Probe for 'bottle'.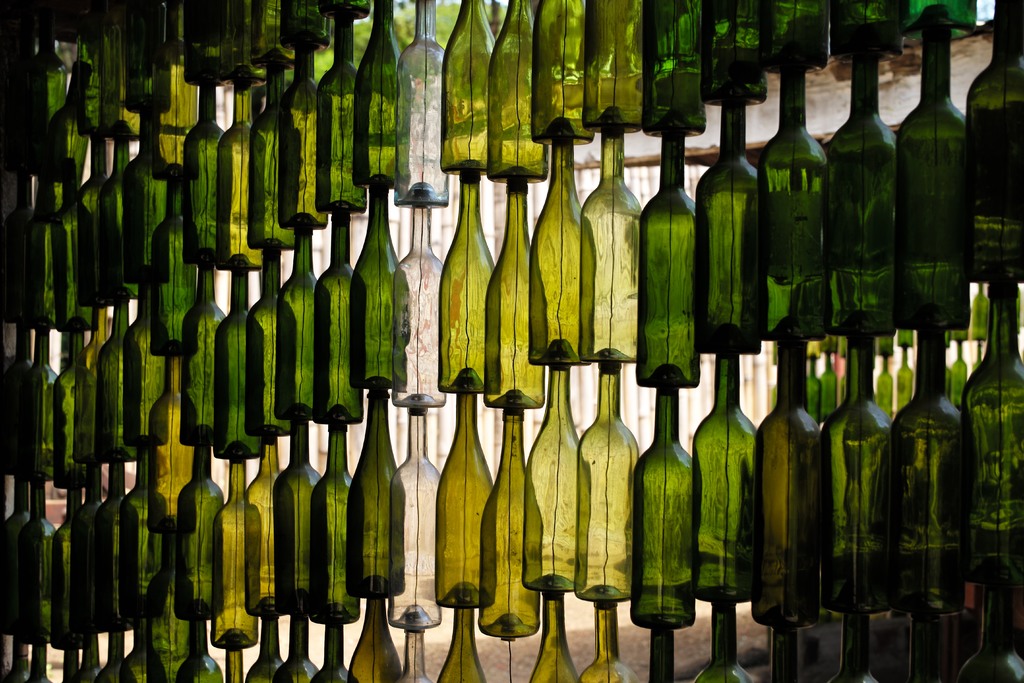
Probe result: (528, 0, 591, 136).
